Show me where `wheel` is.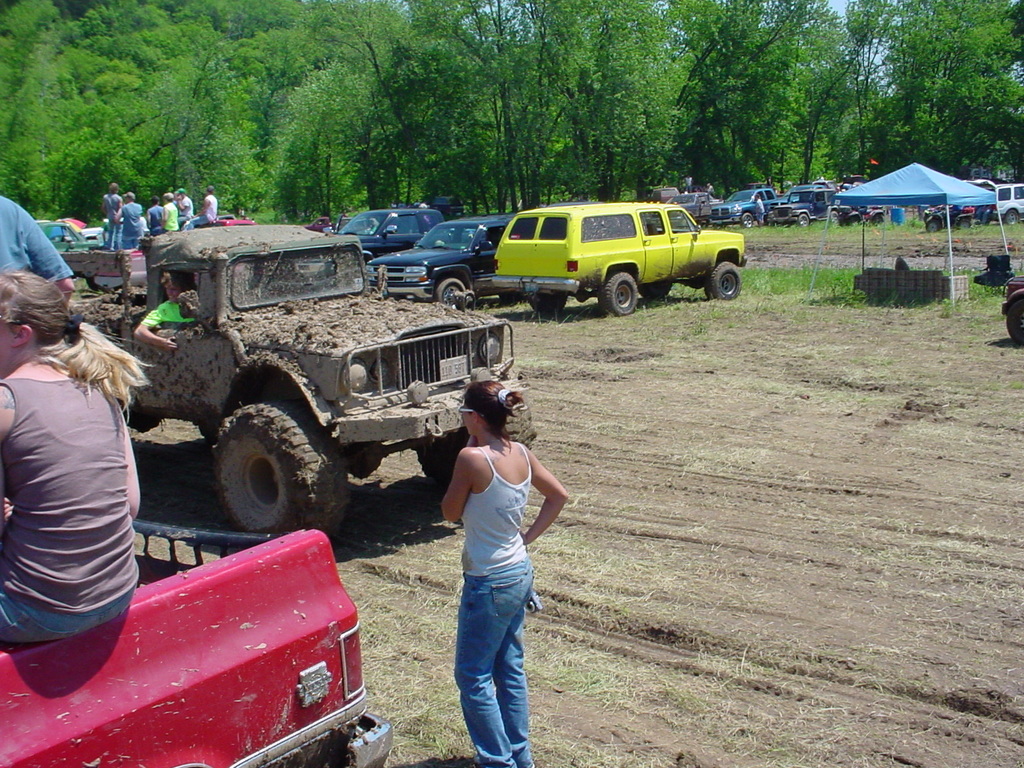
`wheel` is at bbox(829, 209, 840, 223).
